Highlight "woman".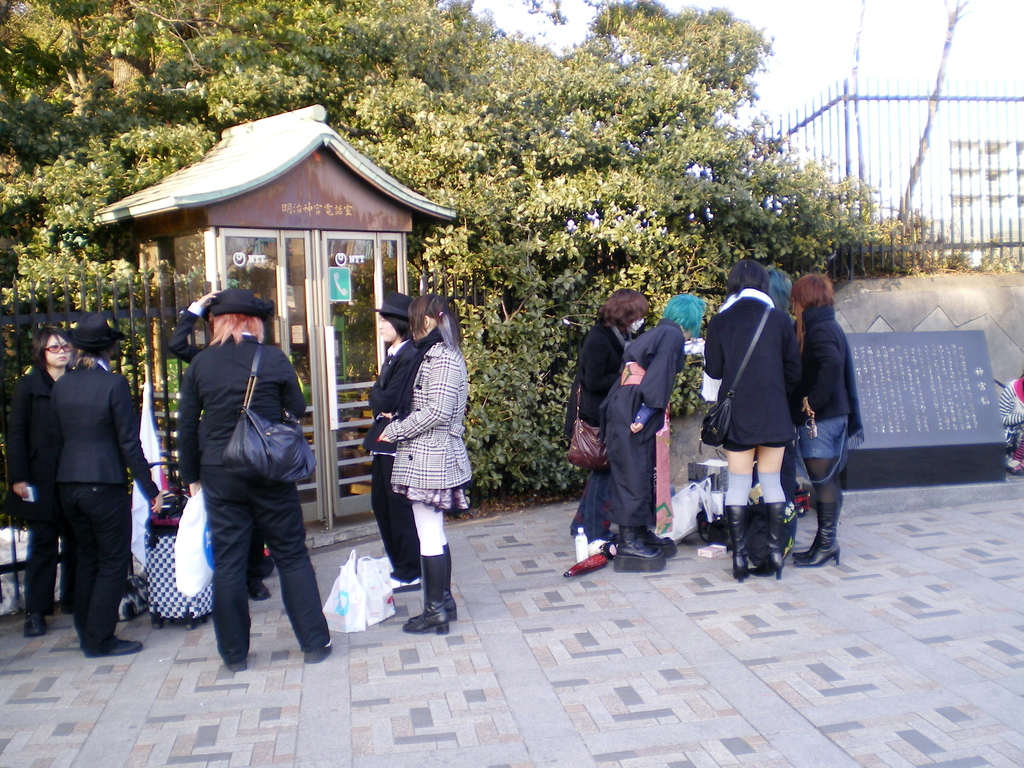
Highlighted region: {"left": 51, "top": 315, "right": 156, "bottom": 659}.
